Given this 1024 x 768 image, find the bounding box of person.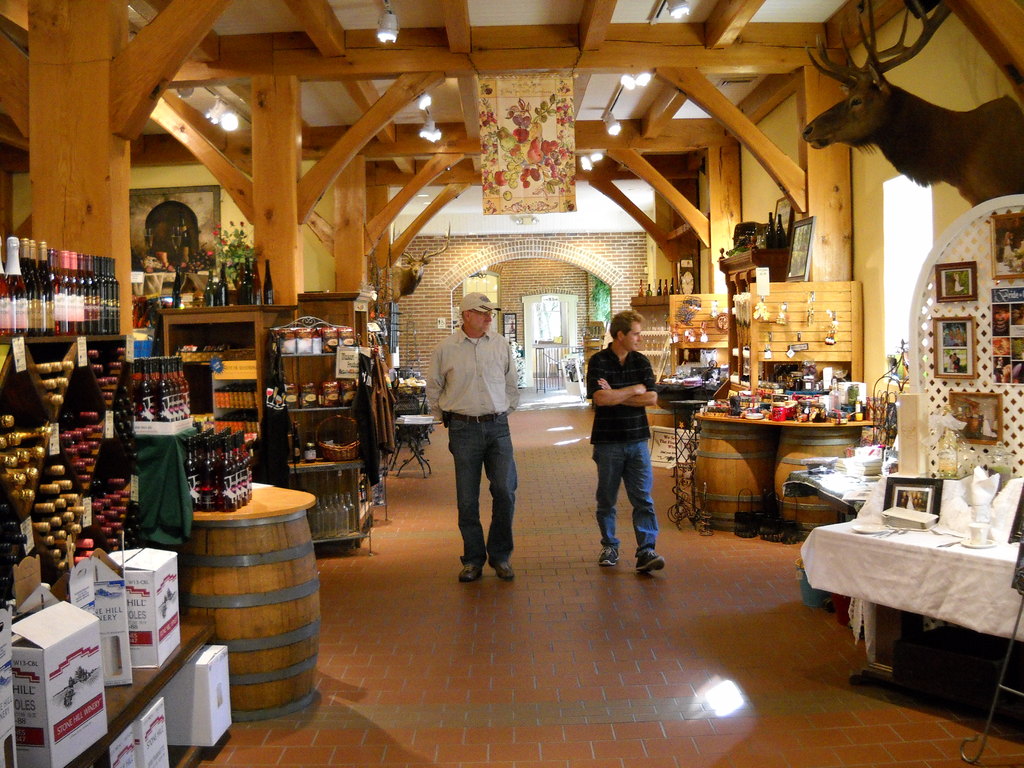
591, 310, 674, 573.
